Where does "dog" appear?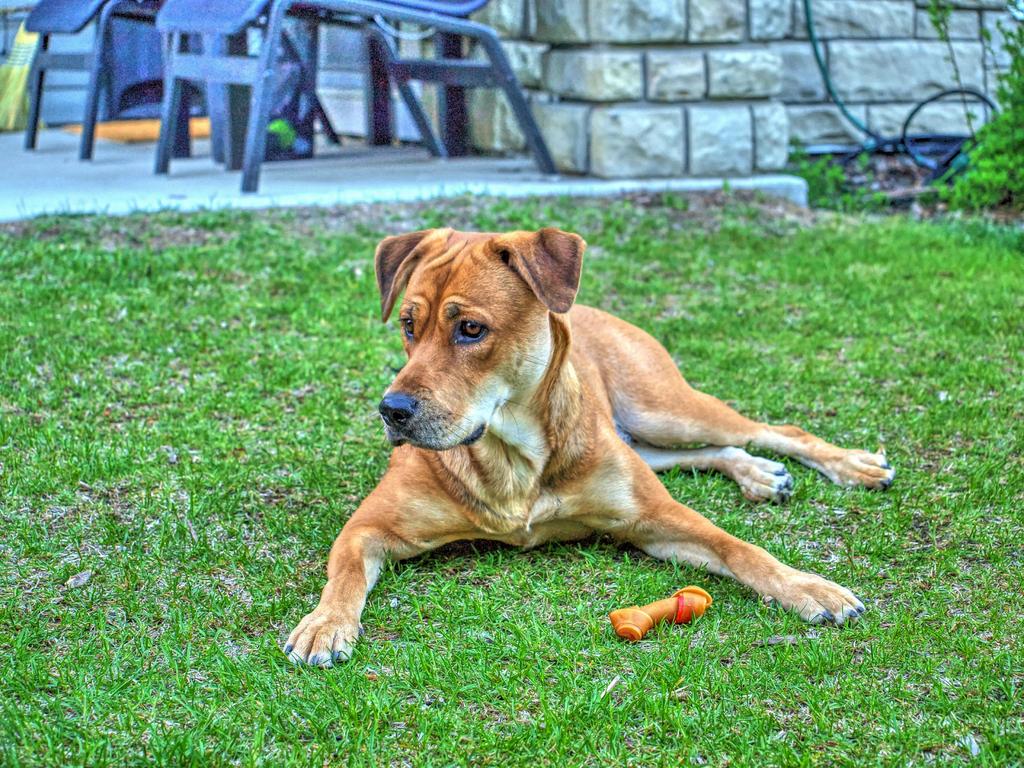
Appears at <box>283,227,895,669</box>.
